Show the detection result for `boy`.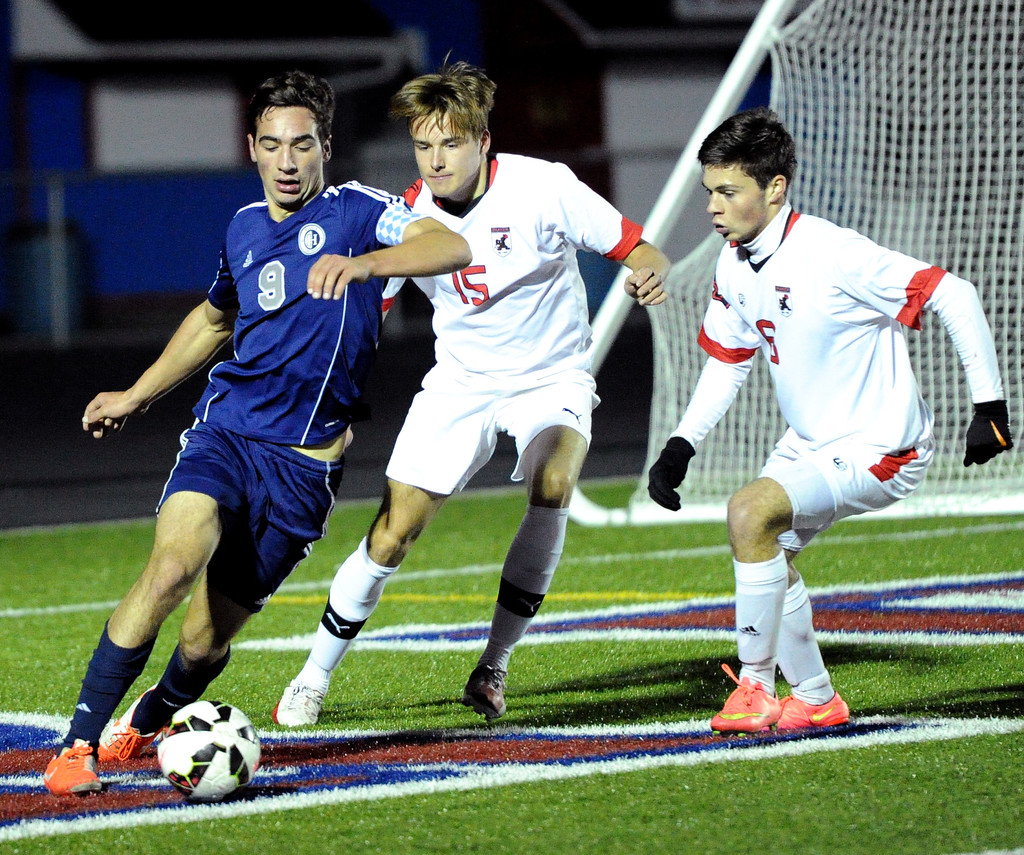
rect(39, 69, 470, 792).
